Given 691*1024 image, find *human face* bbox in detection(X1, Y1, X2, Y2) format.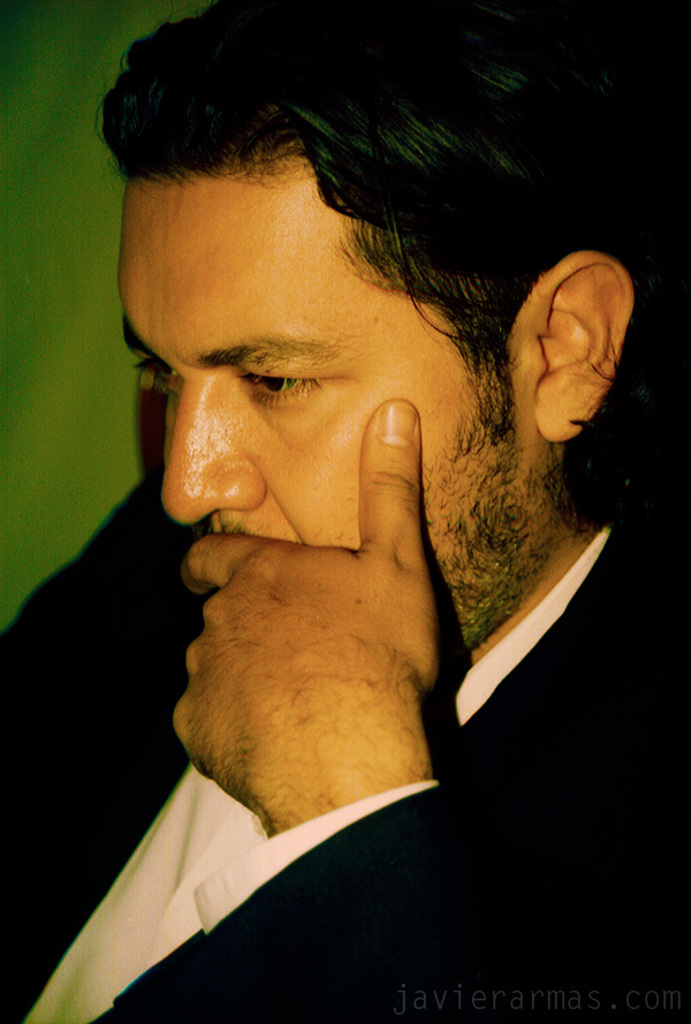
detection(104, 166, 553, 650).
